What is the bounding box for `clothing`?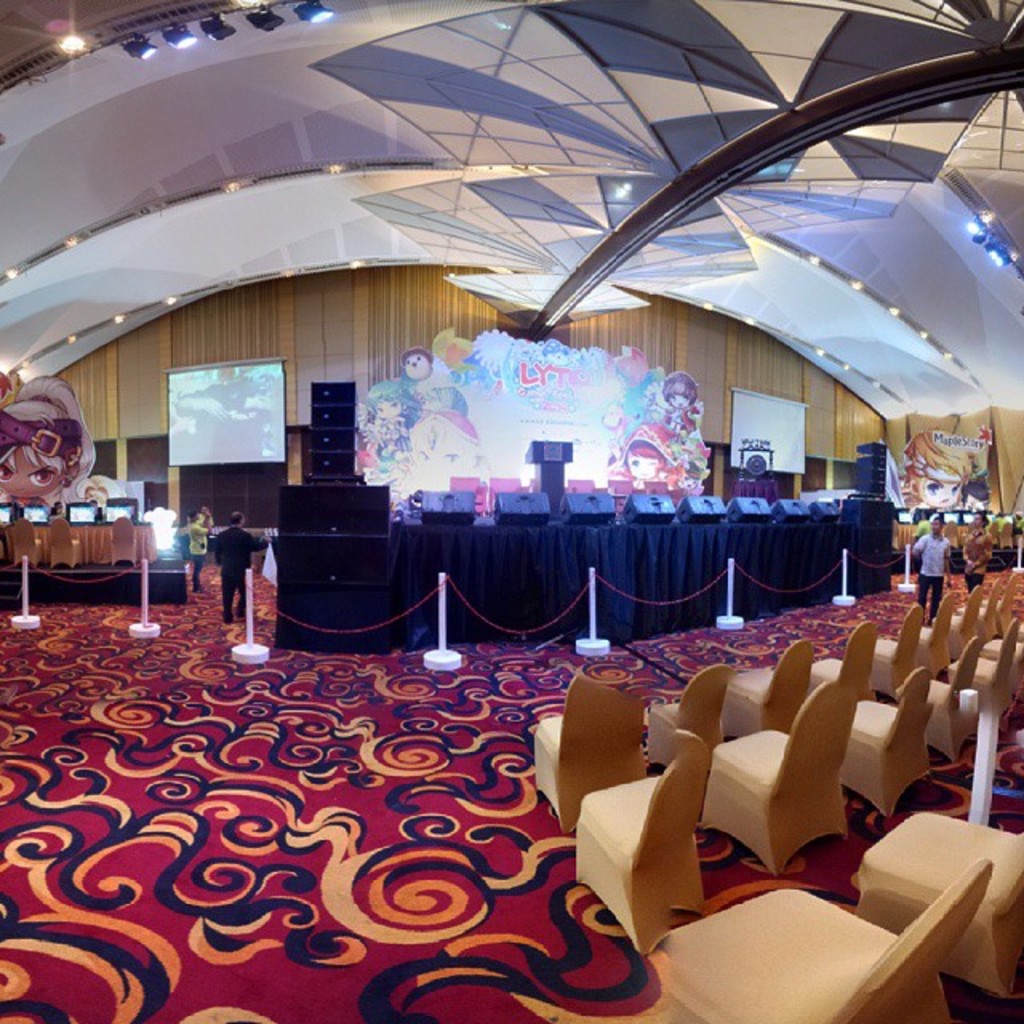
l=187, t=522, r=206, b=554.
